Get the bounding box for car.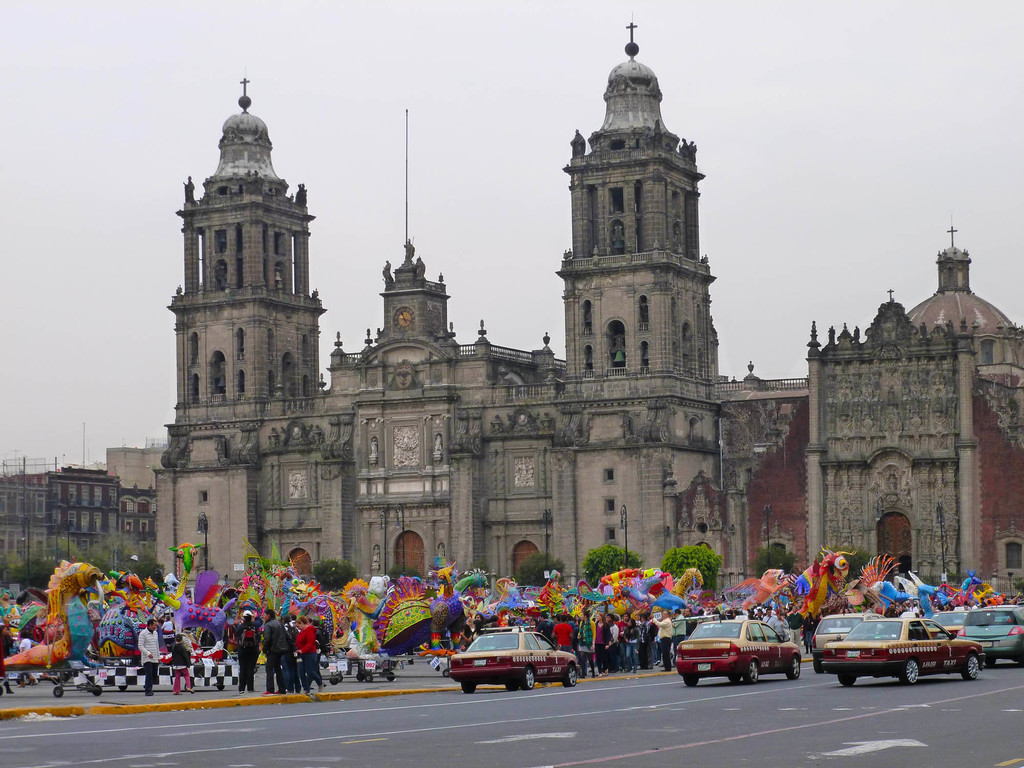
left=809, top=612, right=883, bottom=673.
